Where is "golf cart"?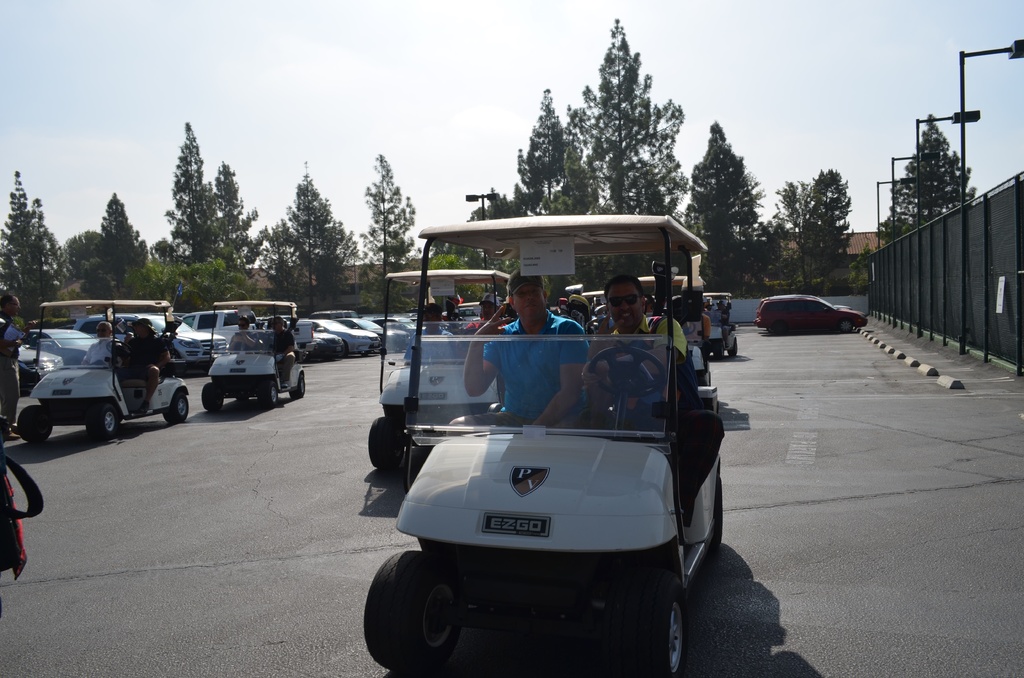
199, 300, 305, 412.
